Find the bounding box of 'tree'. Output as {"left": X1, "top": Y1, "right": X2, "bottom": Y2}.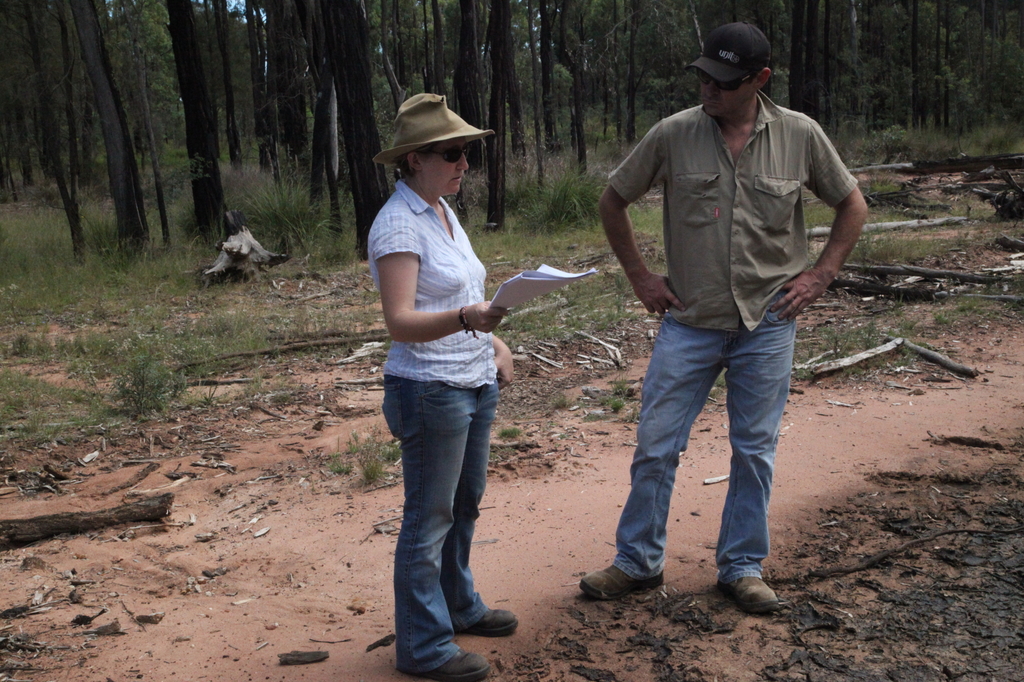
{"left": 161, "top": 0, "right": 225, "bottom": 244}.
